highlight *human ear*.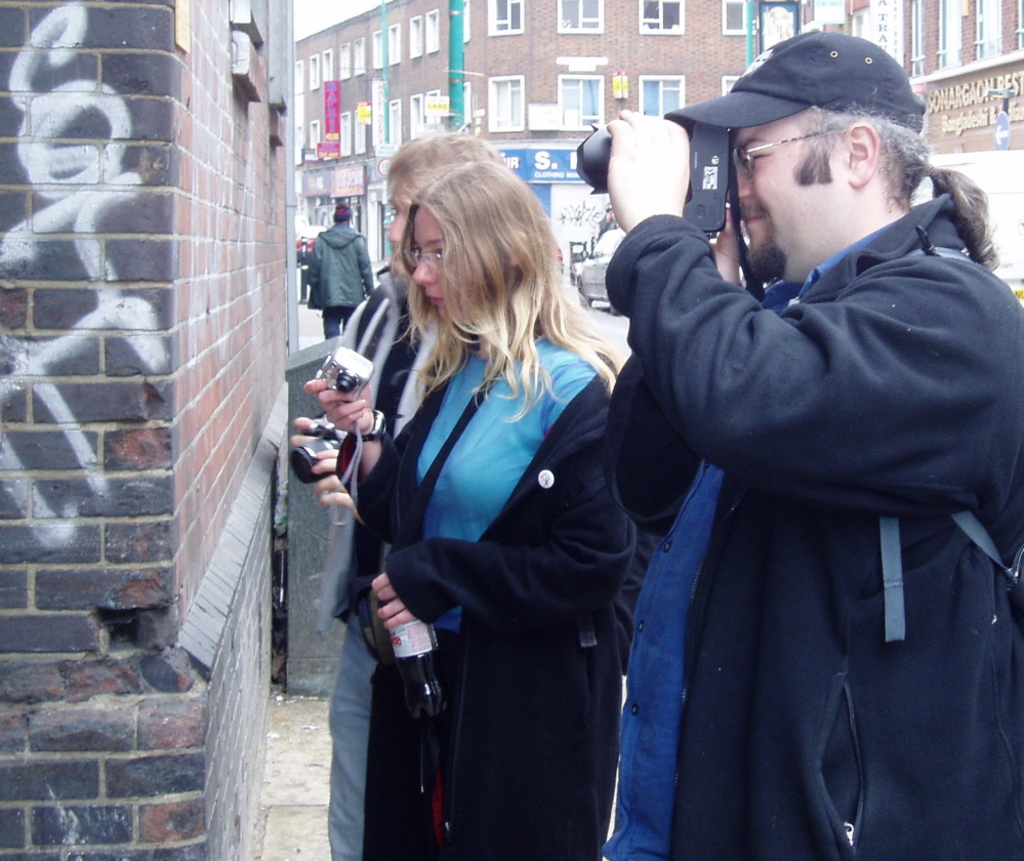
Highlighted region: crop(515, 229, 533, 262).
